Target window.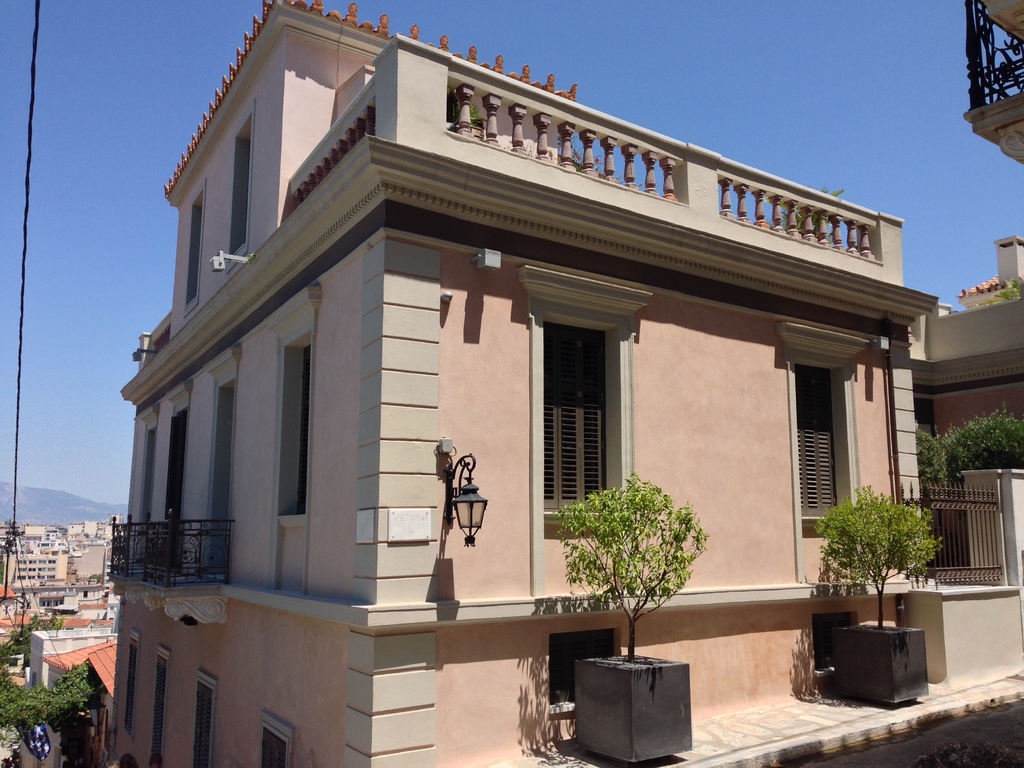
Target region: {"left": 813, "top": 610, "right": 858, "bottom": 676}.
